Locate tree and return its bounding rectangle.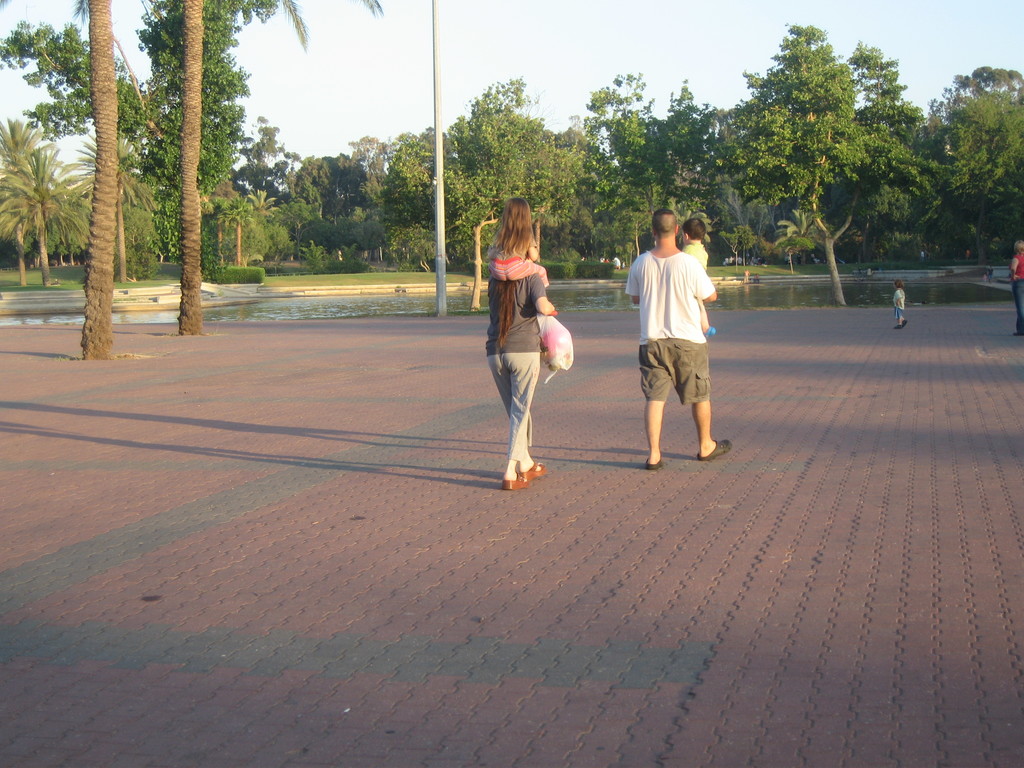
x1=643, y1=80, x2=752, y2=276.
